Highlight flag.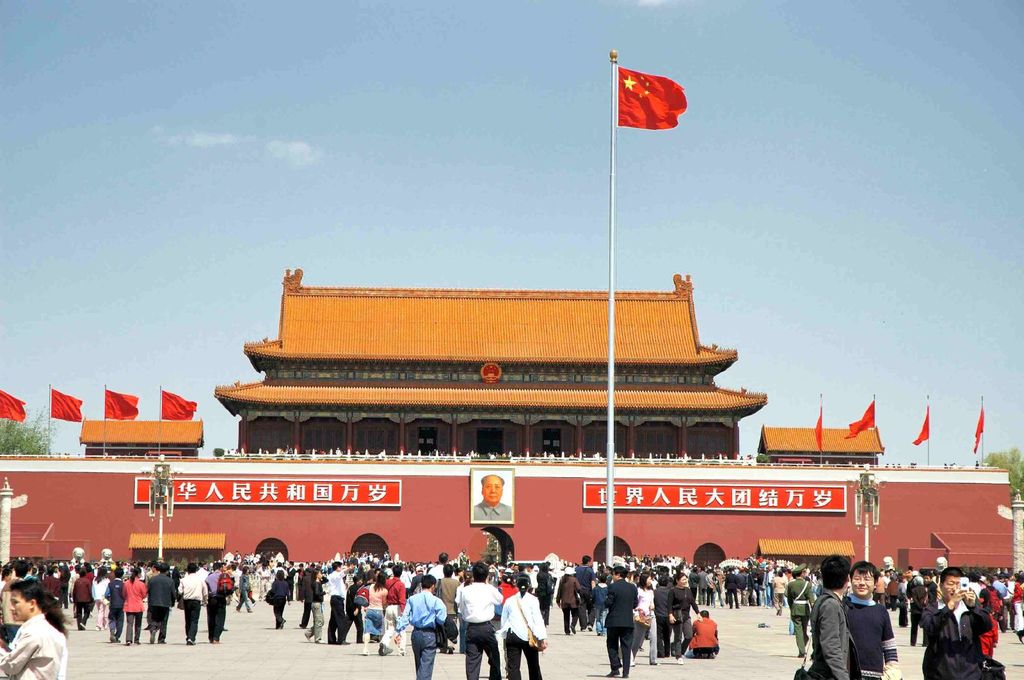
Highlighted region: {"x1": 972, "y1": 400, "x2": 989, "y2": 458}.
